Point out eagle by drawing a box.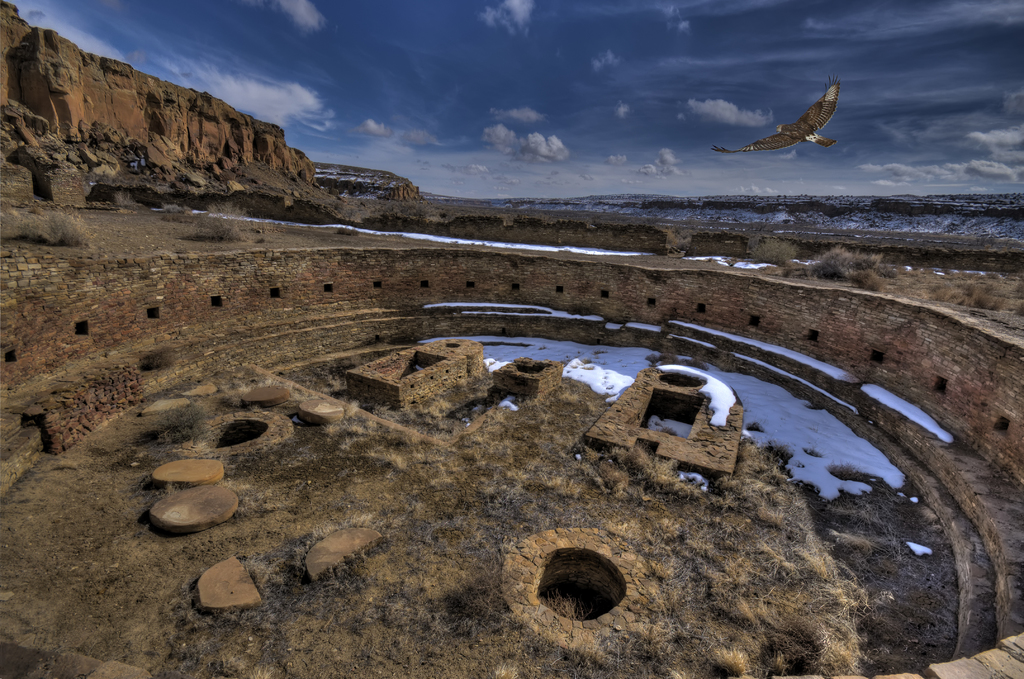
{"x1": 708, "y1": 76, "x2": 842, "y2": 156}.
